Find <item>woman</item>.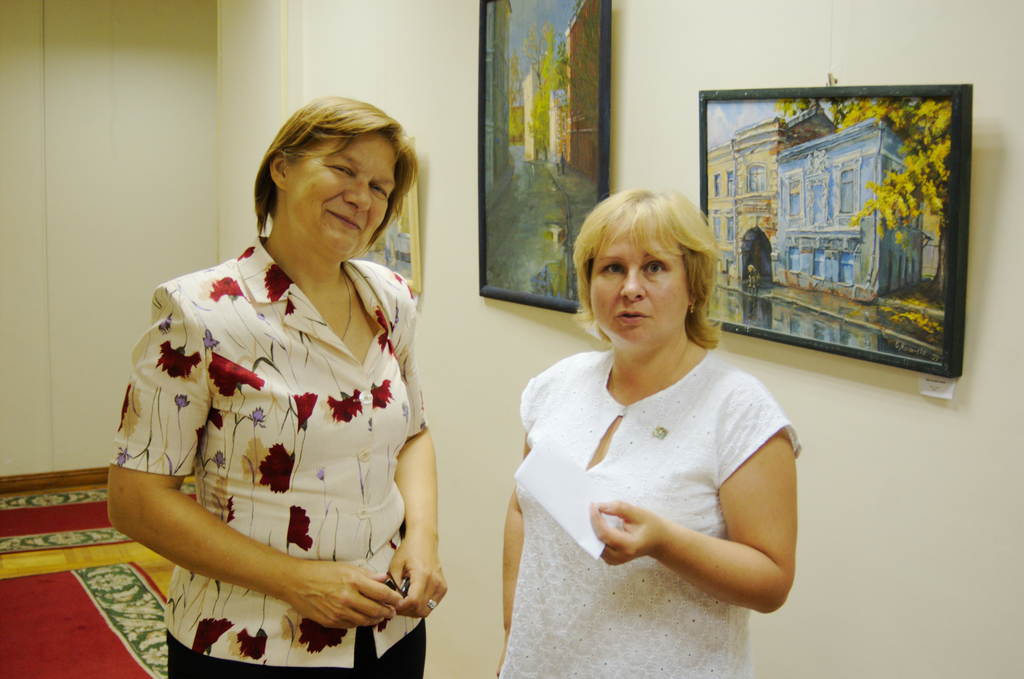
x1=105, y1=88, x2=450, y2=678.
